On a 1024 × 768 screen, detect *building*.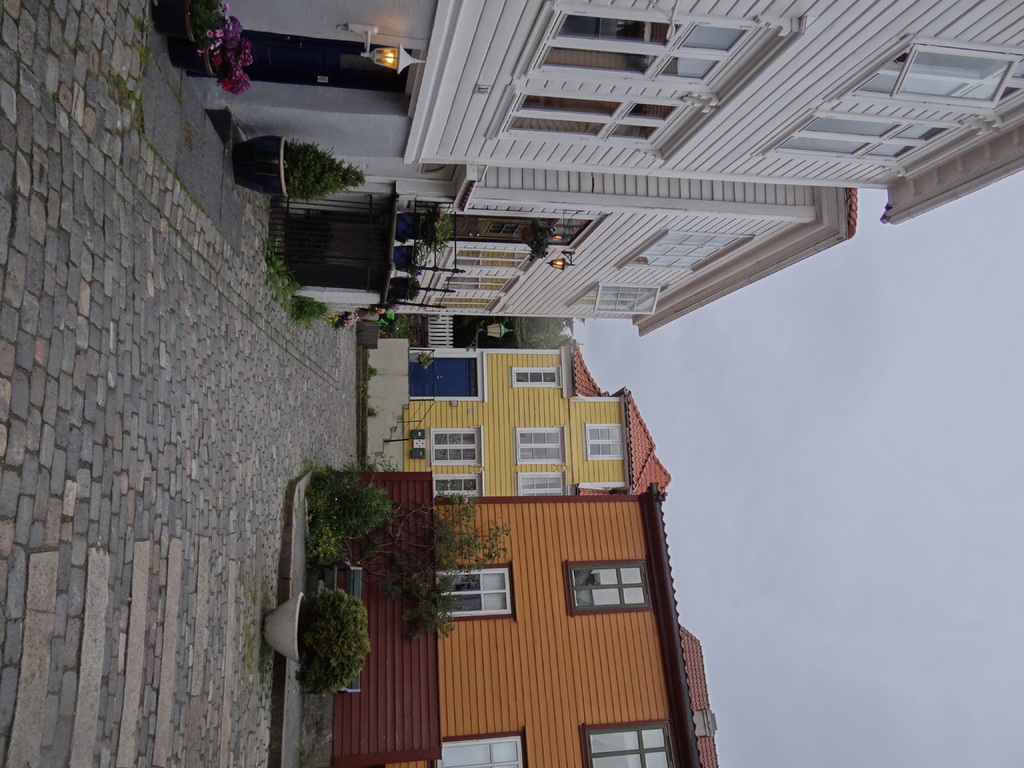
(x1=159, y1=0, x2=1023, y2=342).
